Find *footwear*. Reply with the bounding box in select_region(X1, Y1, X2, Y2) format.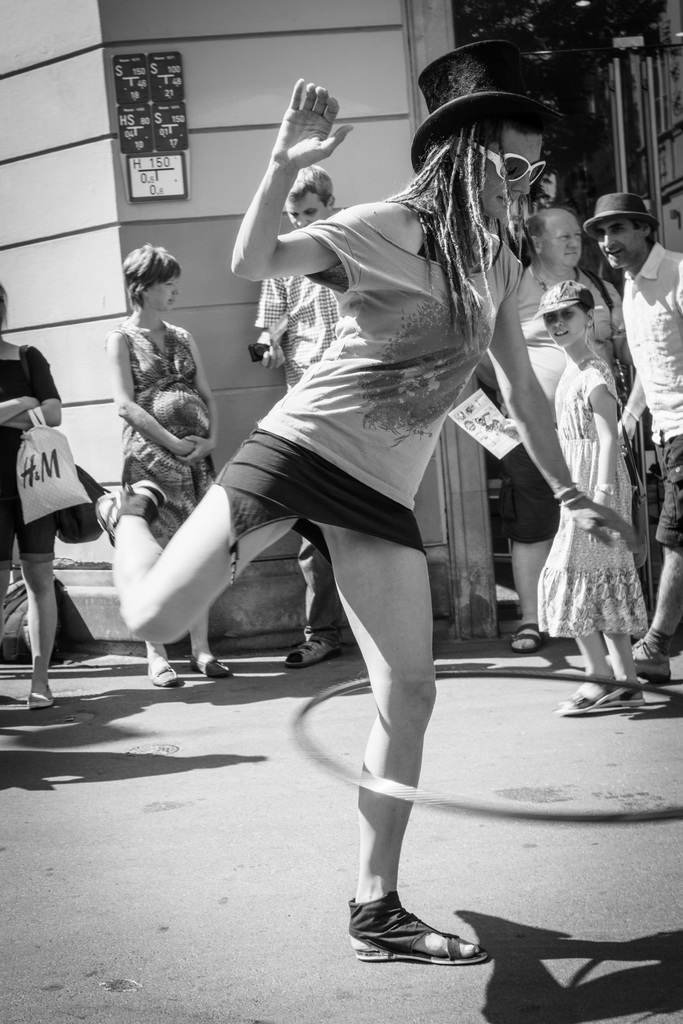
select_region(28, 684, 62, 708).
